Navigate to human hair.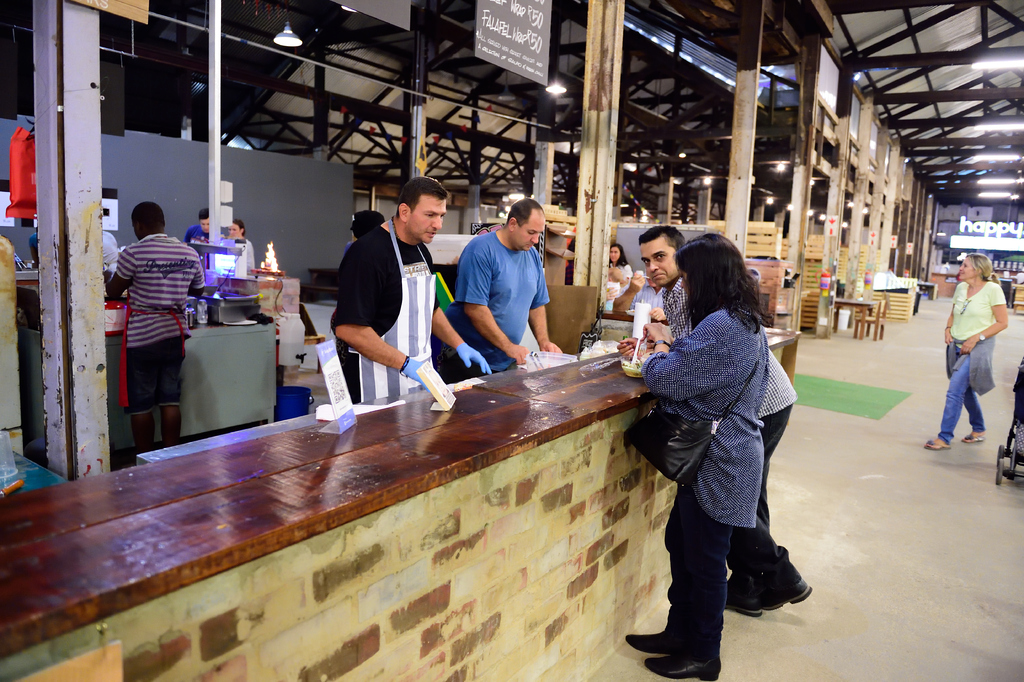
Navigation target: BBox(964, 253, 997, 284).
